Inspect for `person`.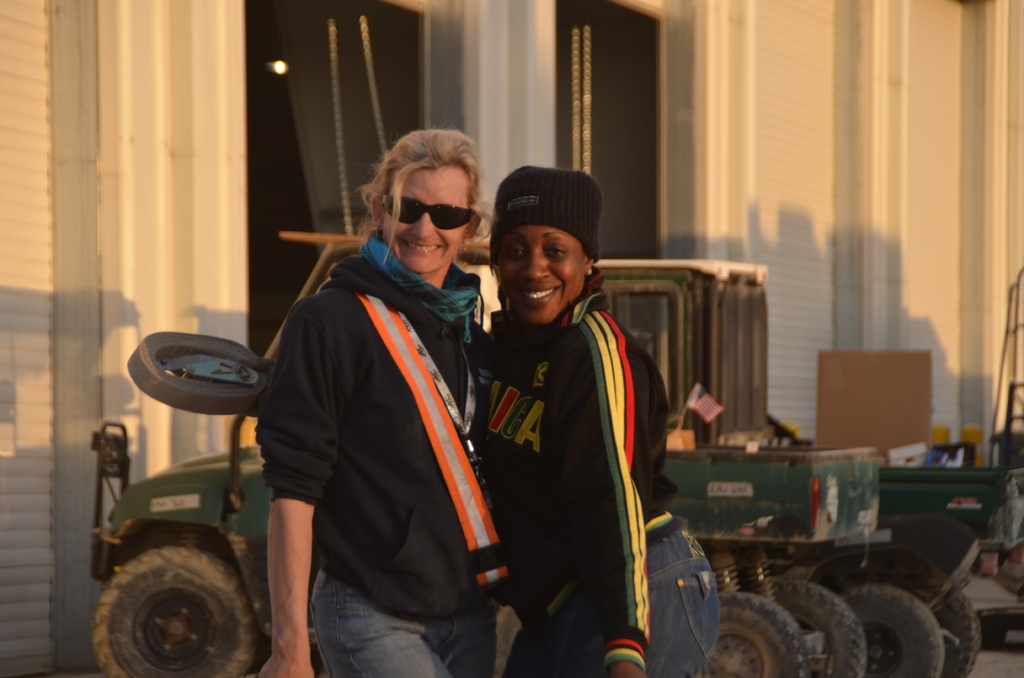
Inspection: 458:166:666:677.
